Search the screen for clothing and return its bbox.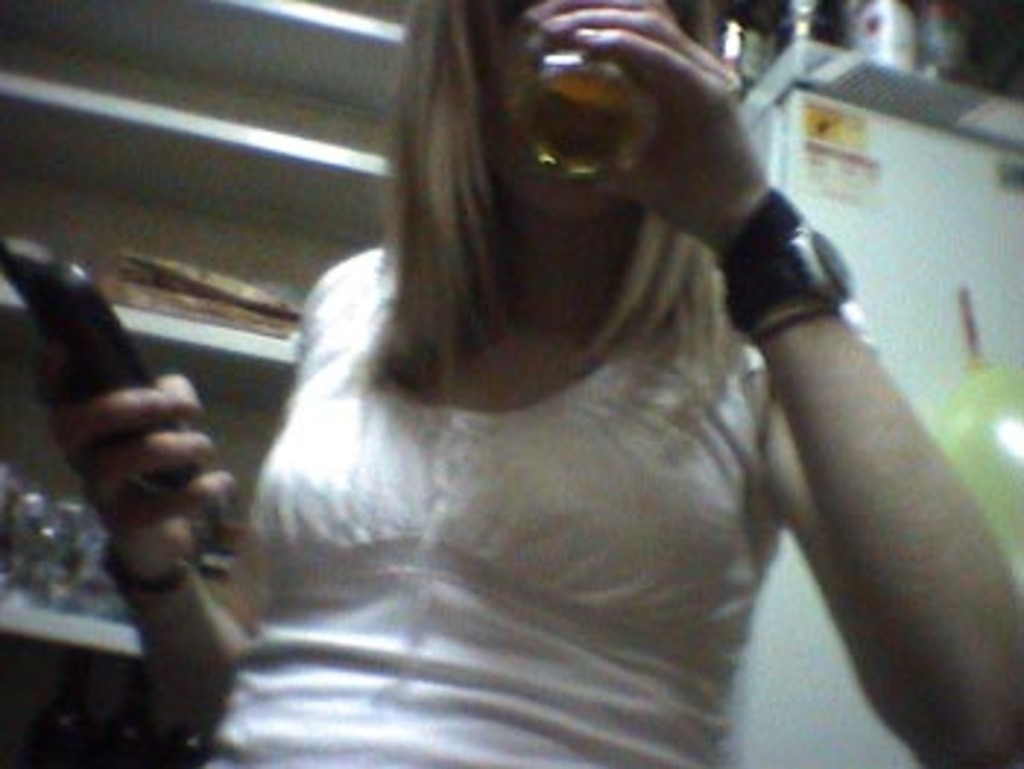
Found: <box>211,199,848,690</box>.
